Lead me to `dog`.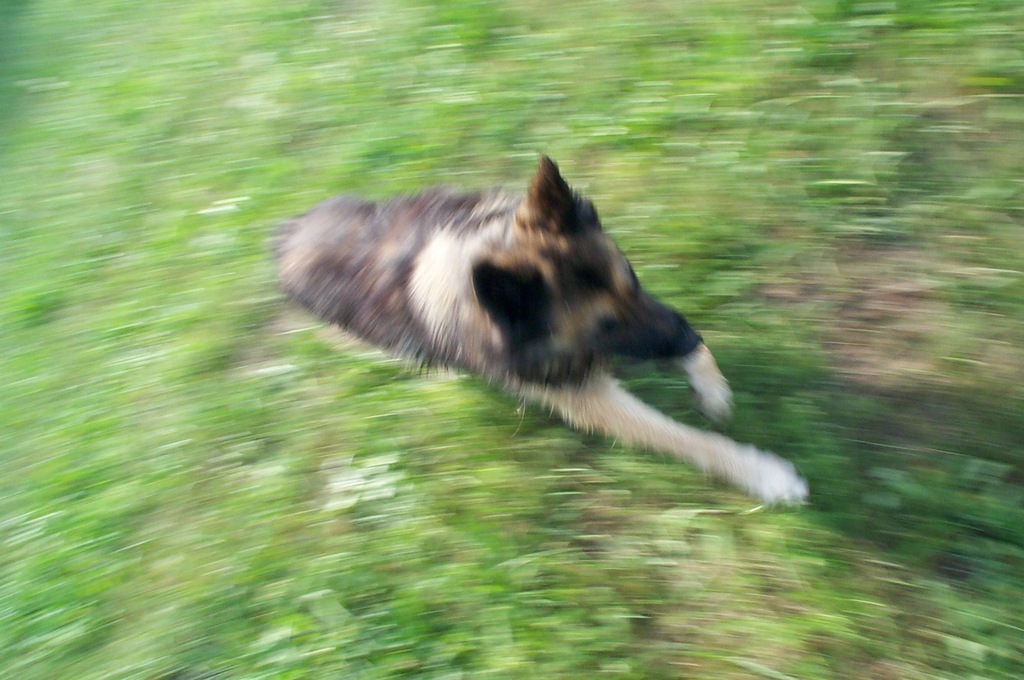
Lead to (left=273, top=150, right=815, bottom=505).
